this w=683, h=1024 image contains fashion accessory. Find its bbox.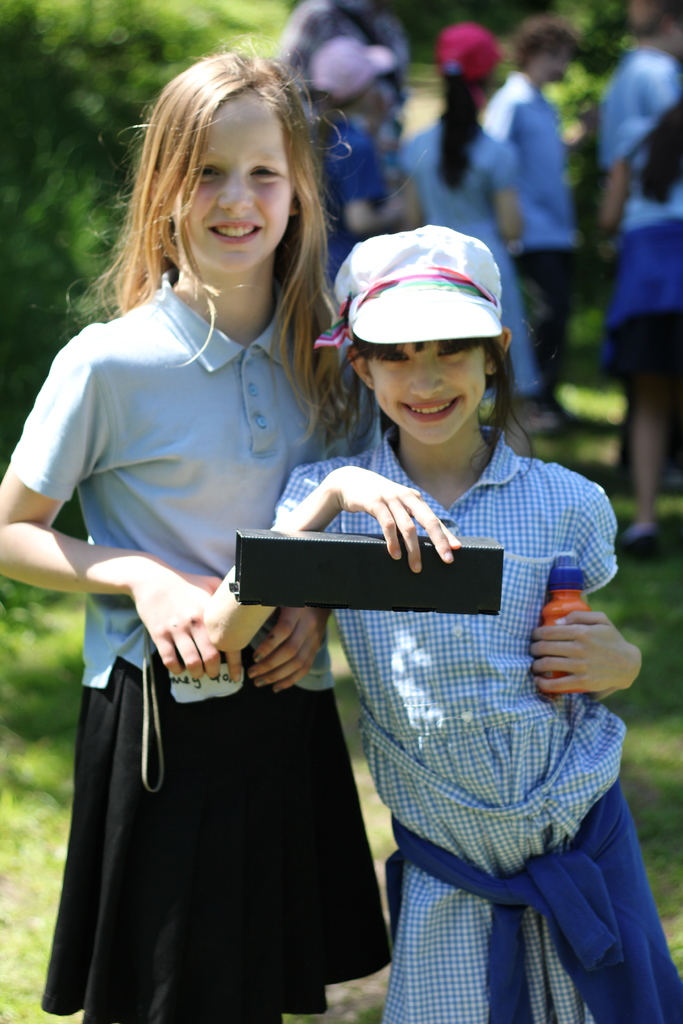
locate(313, 38, 397, 99).
